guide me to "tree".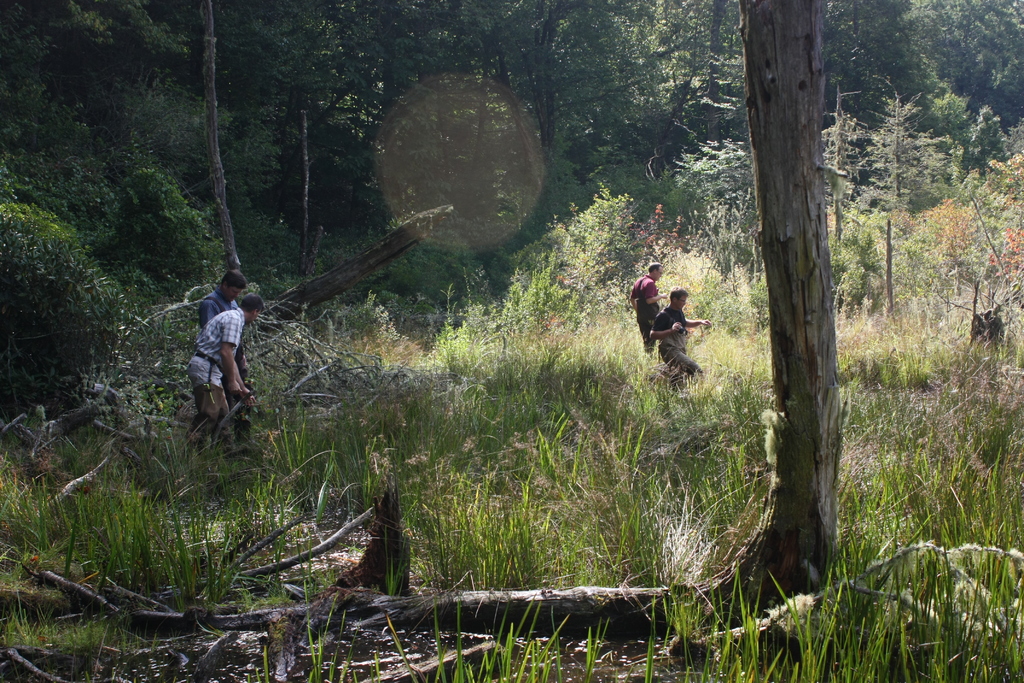
Guidance: [x1=692, y1=0, x2=853, y2=618].
